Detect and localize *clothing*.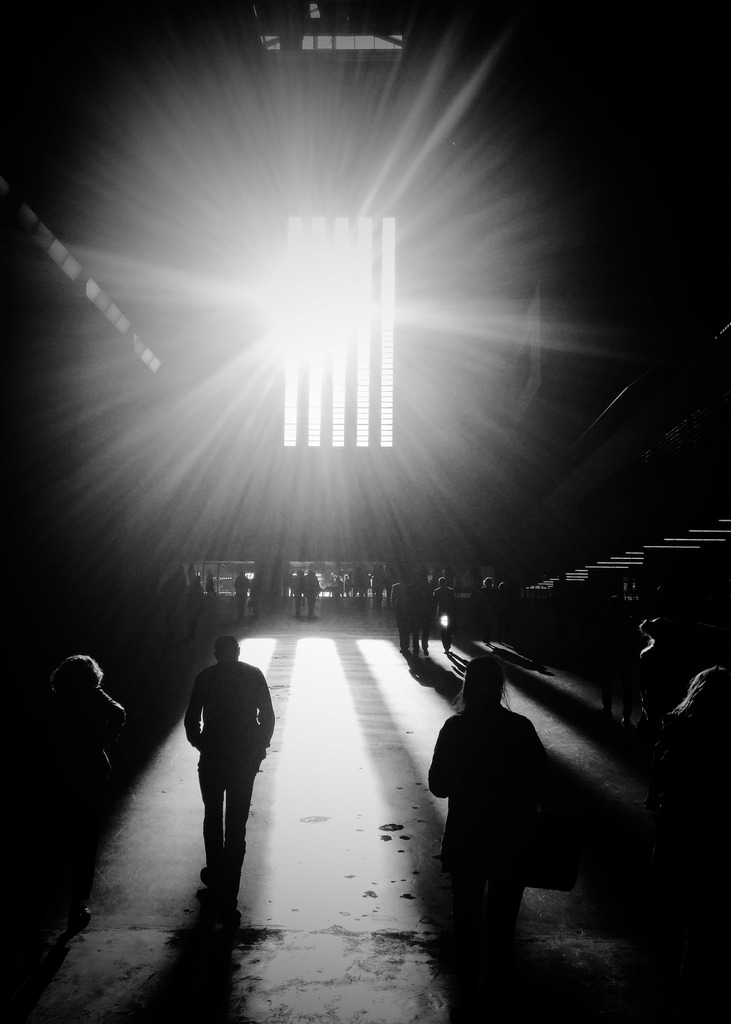
Localized at 289:582:305:612.
